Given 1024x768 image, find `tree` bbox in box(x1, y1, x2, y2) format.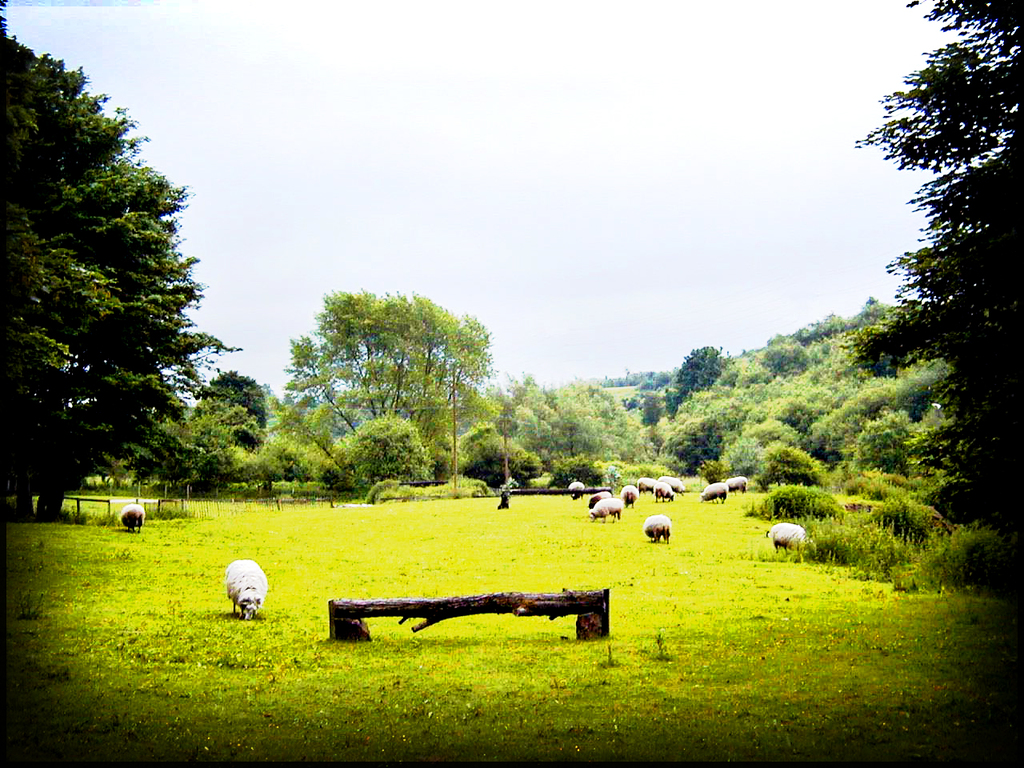
box(275, 419, 355, 508).
